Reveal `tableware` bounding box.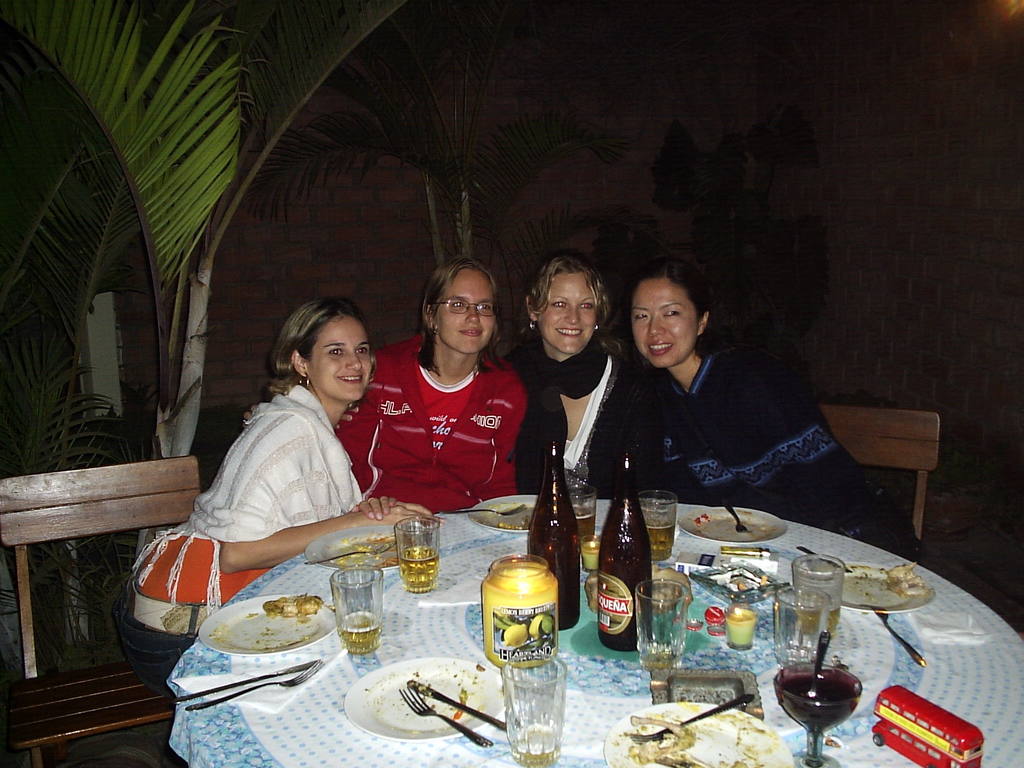
Revealed: x1=400, y1=511, x2=445, y2=590.
